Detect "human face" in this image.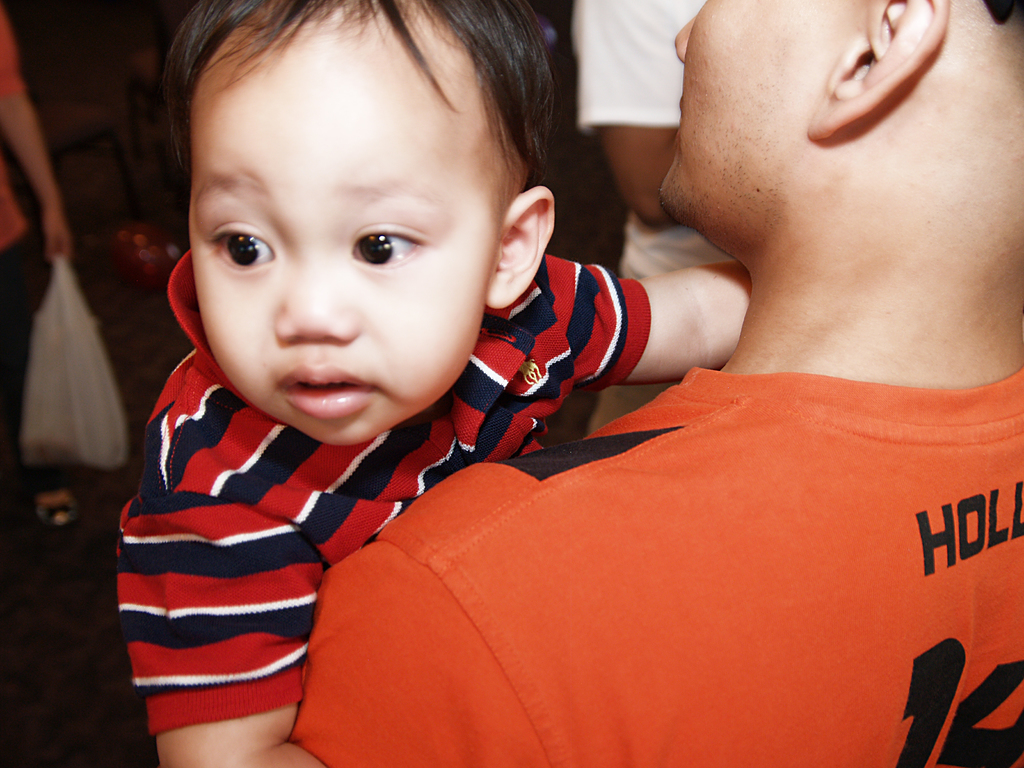
Detection: x1=187, y1=44, x2=503, y2=449.
